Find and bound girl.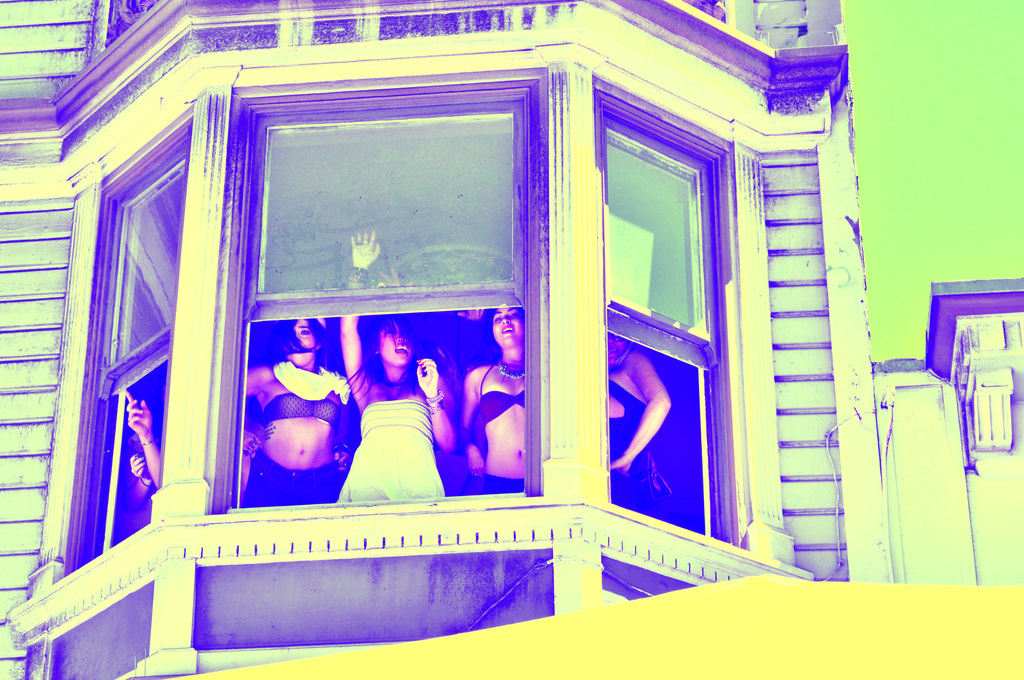
Bound: 340, 231, 461, 506.
